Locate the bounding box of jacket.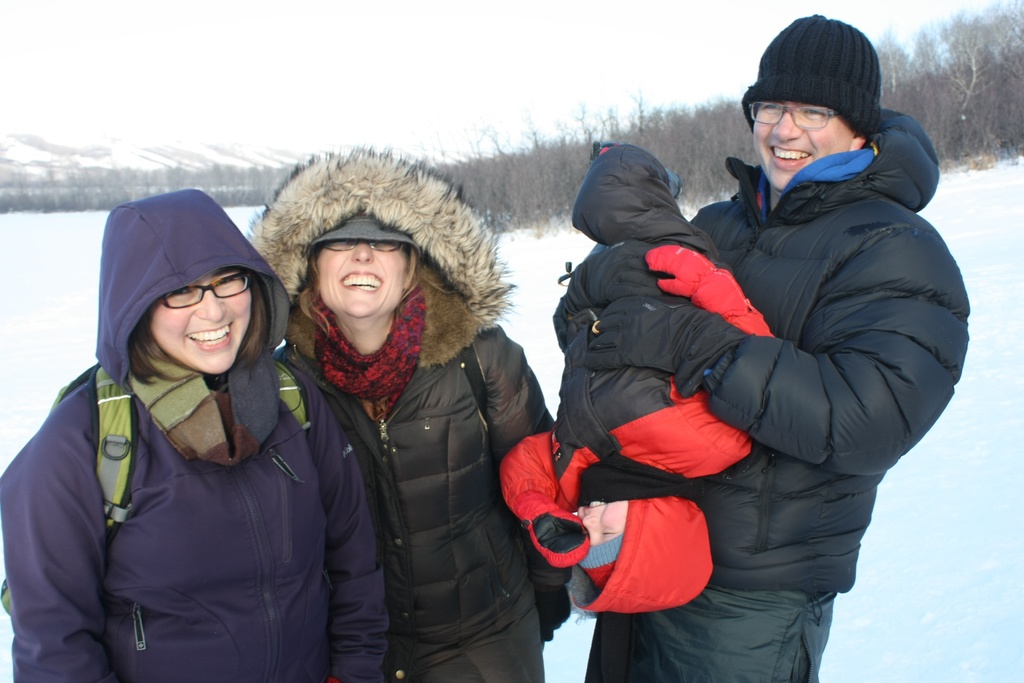
Bounding box: crop(687, 106, 970, 591).
